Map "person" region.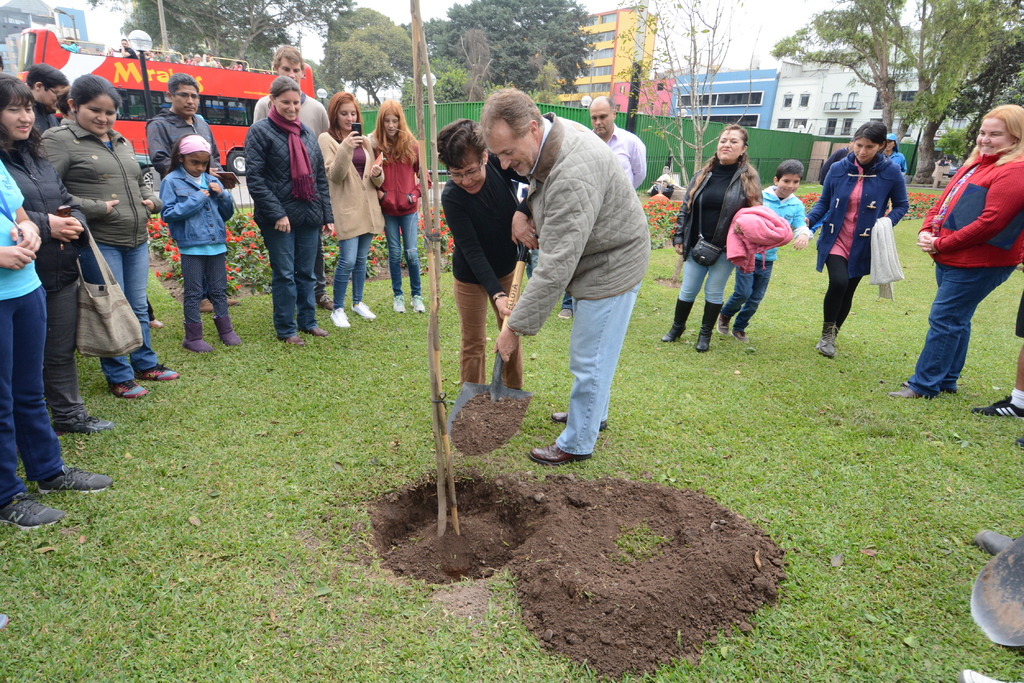
Mapped to box(0, 67, 109, 428).
